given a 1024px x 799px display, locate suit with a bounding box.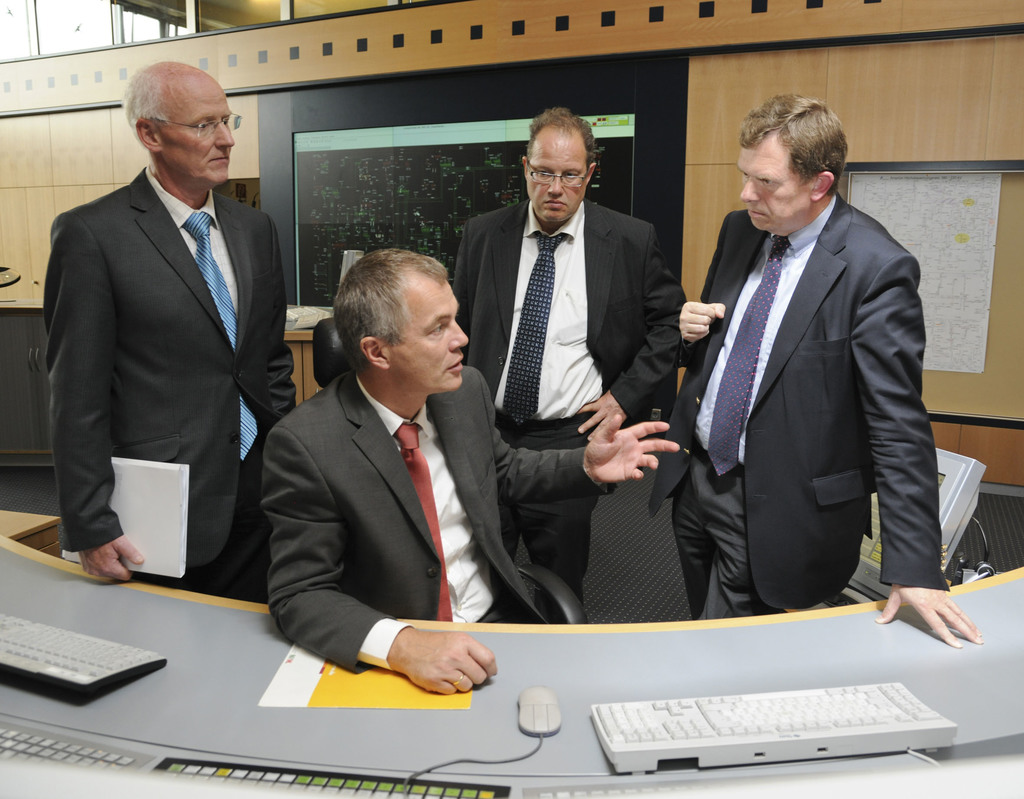
Located: bbox=(45, 162, 300, 603).
